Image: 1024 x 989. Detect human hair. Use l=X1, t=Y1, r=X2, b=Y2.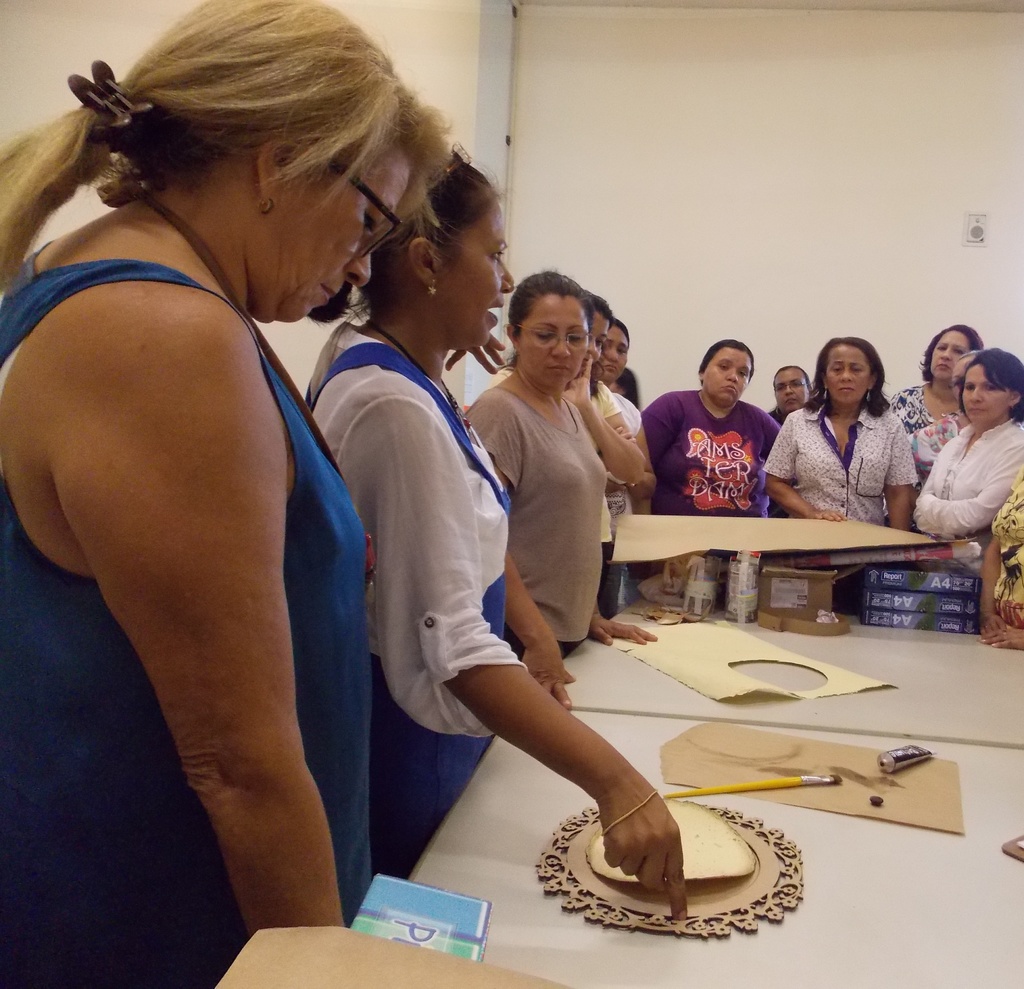
l=918, t=324, r=986, b=388.
